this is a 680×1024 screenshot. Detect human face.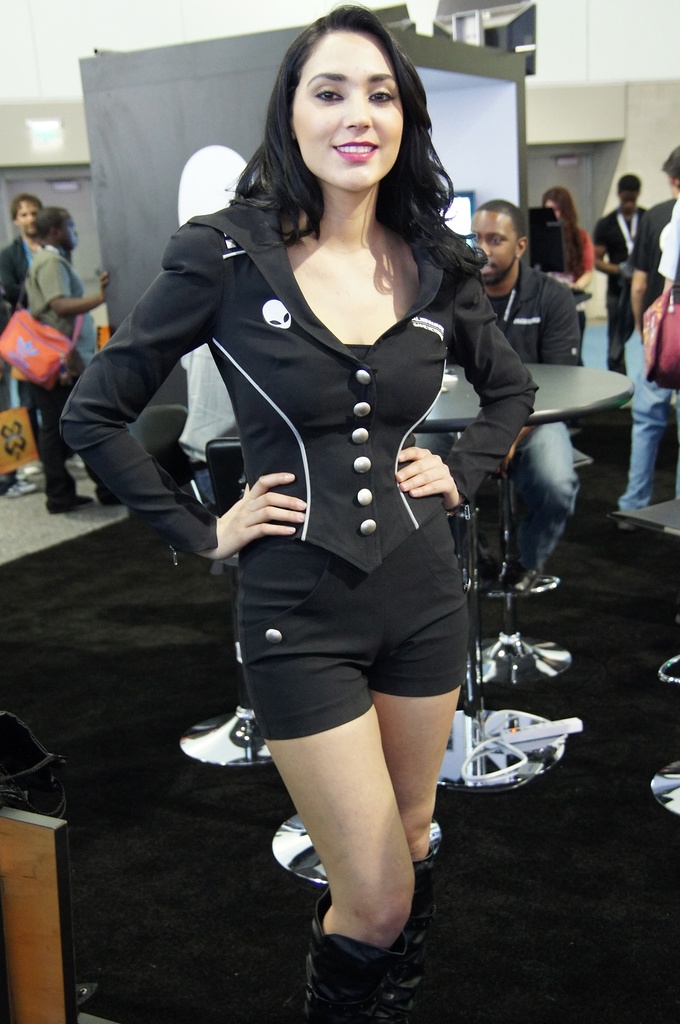
[x1=19, y1=198, x2=45, y2=238].
